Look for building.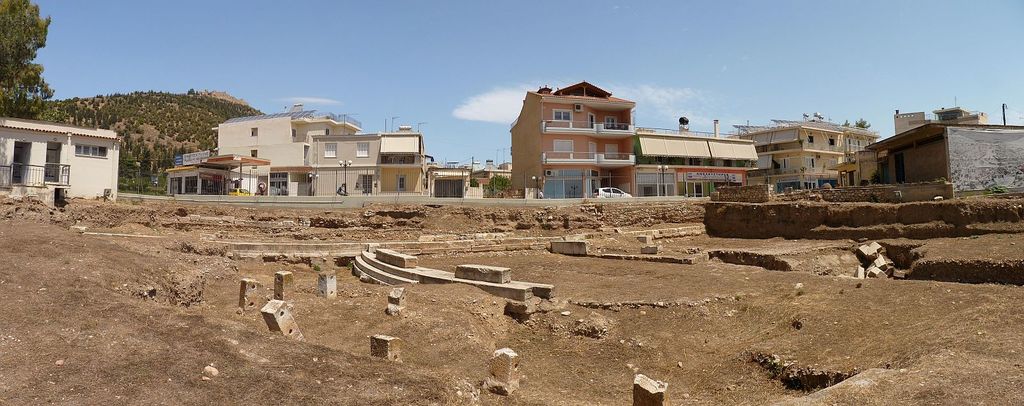
Found: x1=212, y1=111, x2=422, y2=194.
